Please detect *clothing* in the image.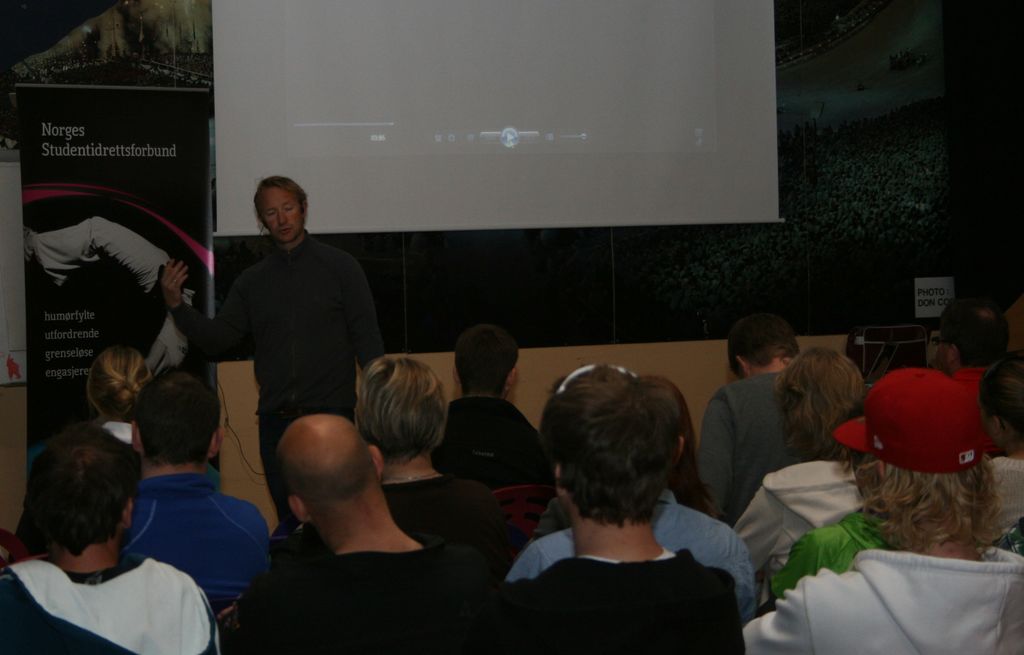
x1=433, y1=391, x2=554, y2=499.
